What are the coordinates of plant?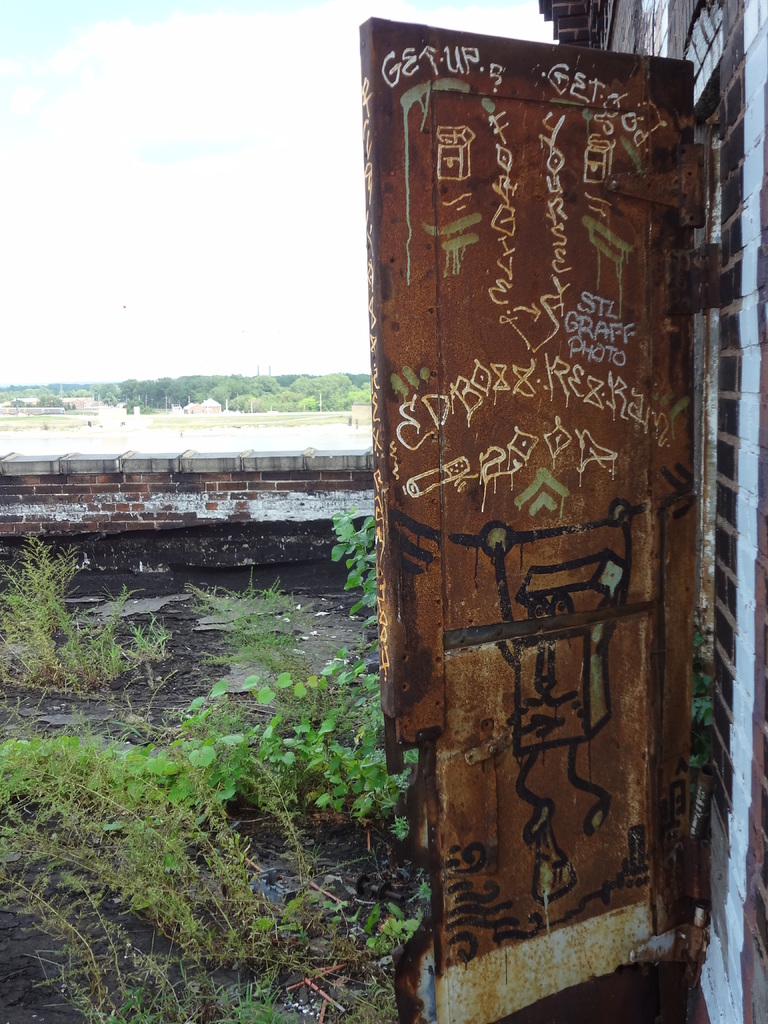
(x1=323, y1=495, x2=391, y2=634).
